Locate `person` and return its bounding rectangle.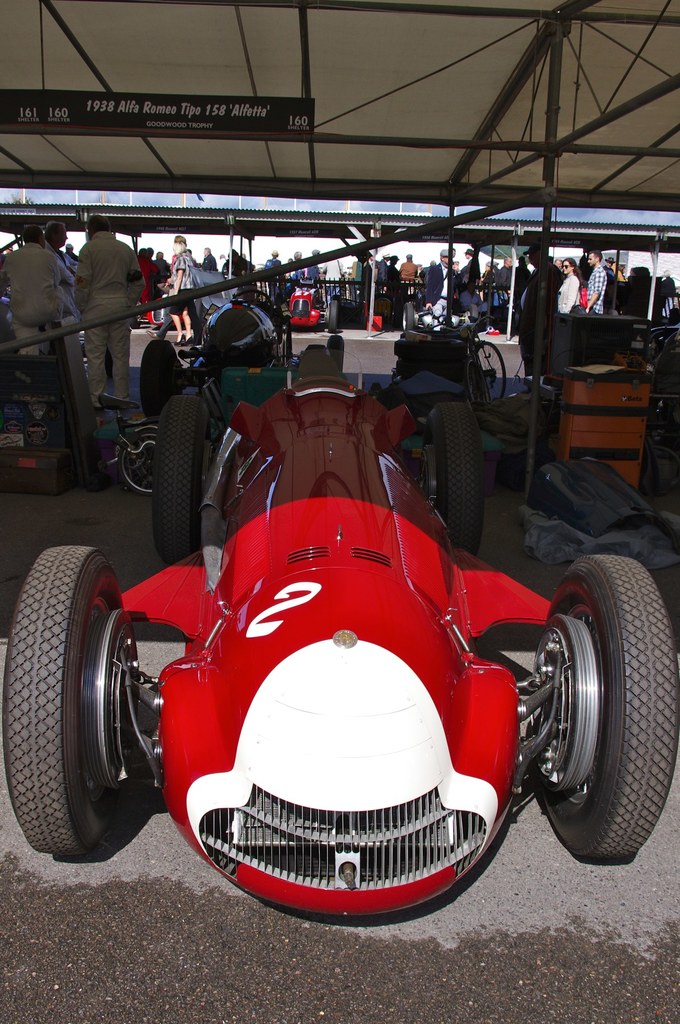
<box>553,261,576,314</box>.
